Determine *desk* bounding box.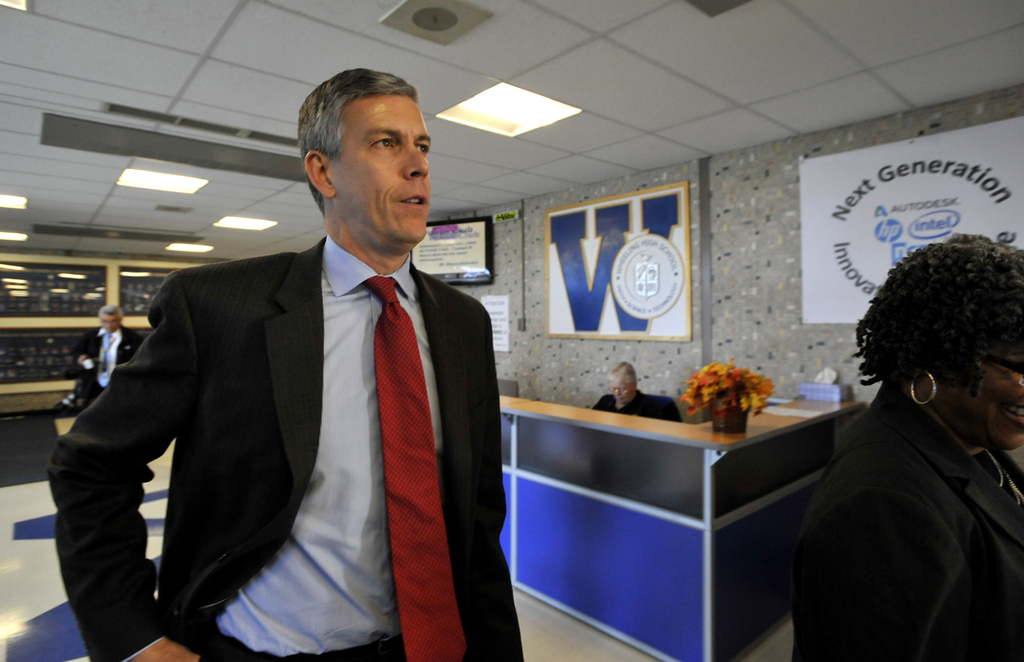
Determined: Rect(495, 393, 876, 661).
